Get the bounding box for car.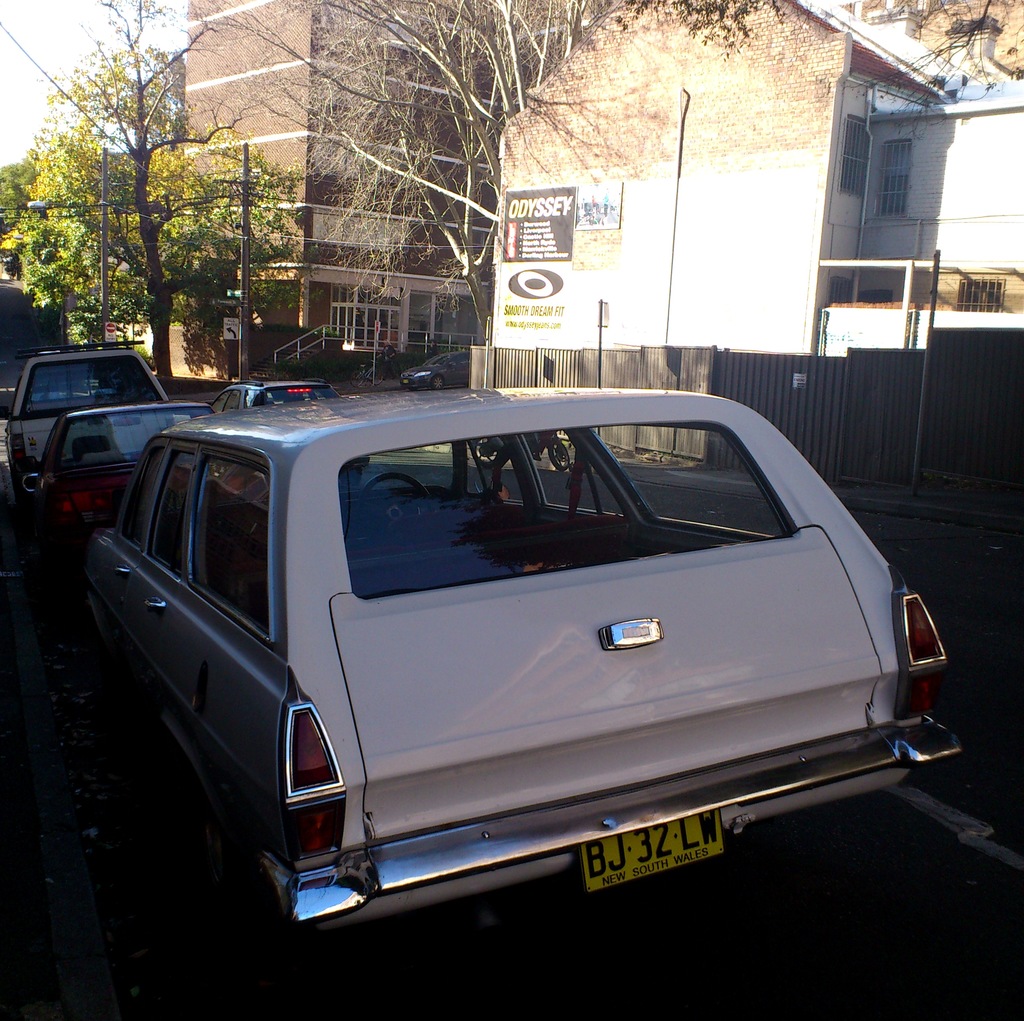
l=11, t=395, r=213, b=578.
